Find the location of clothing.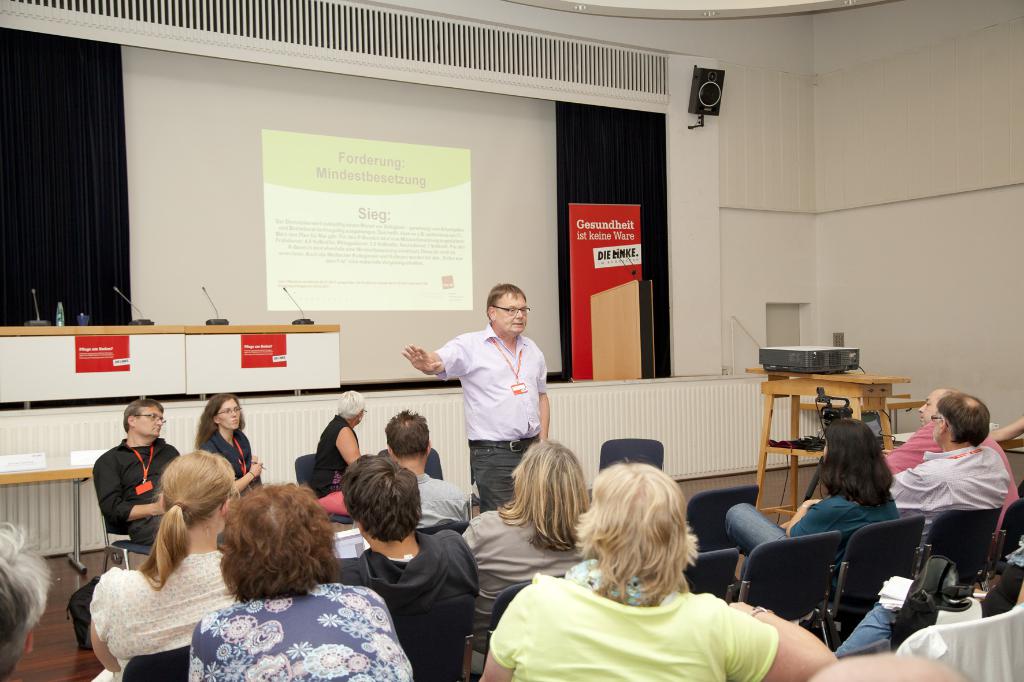
Location: (left=486, top=546, right=781, bottom=681).
